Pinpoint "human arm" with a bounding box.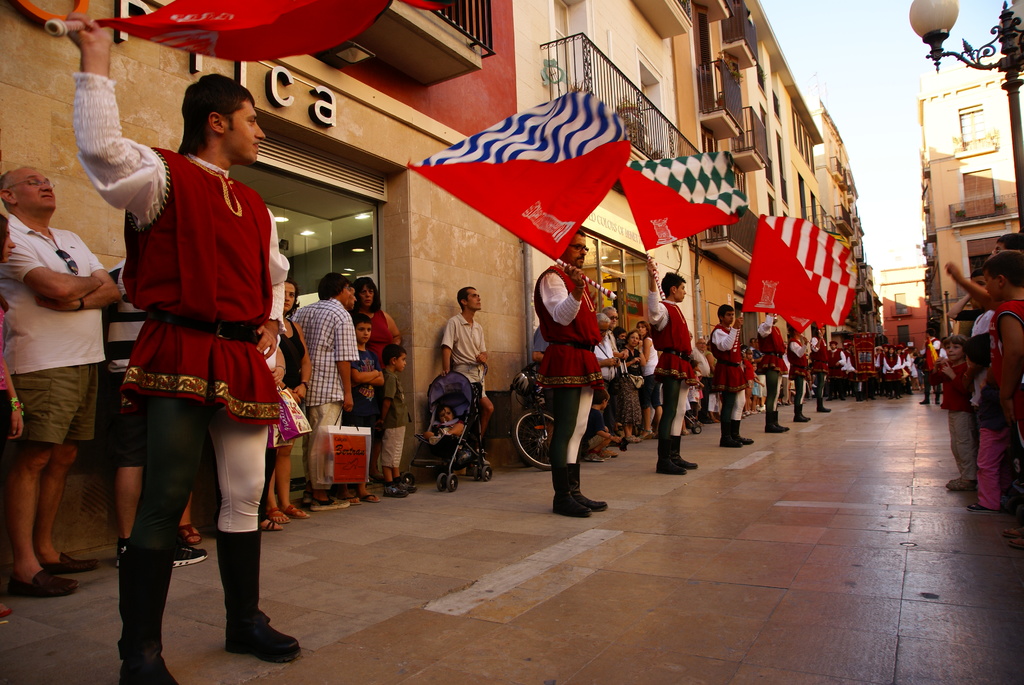
x1=6, y1=222, x2=106, y2=306.
